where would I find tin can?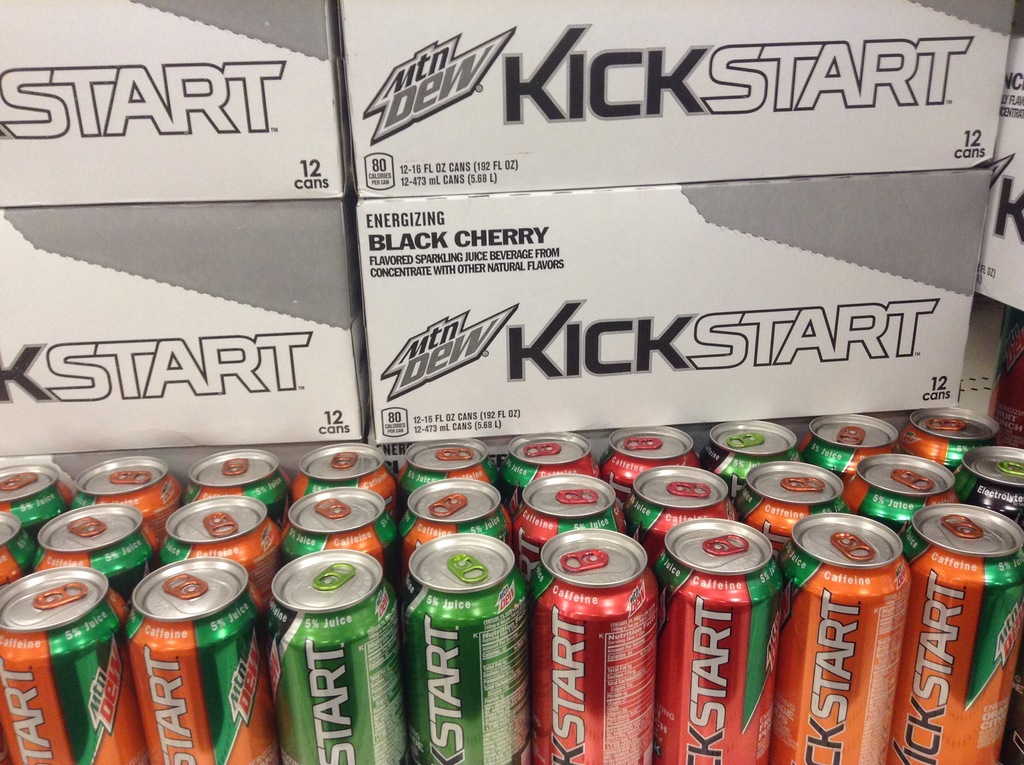
At pyautogui.locateOnScreen(400, 477, 519, 547).
